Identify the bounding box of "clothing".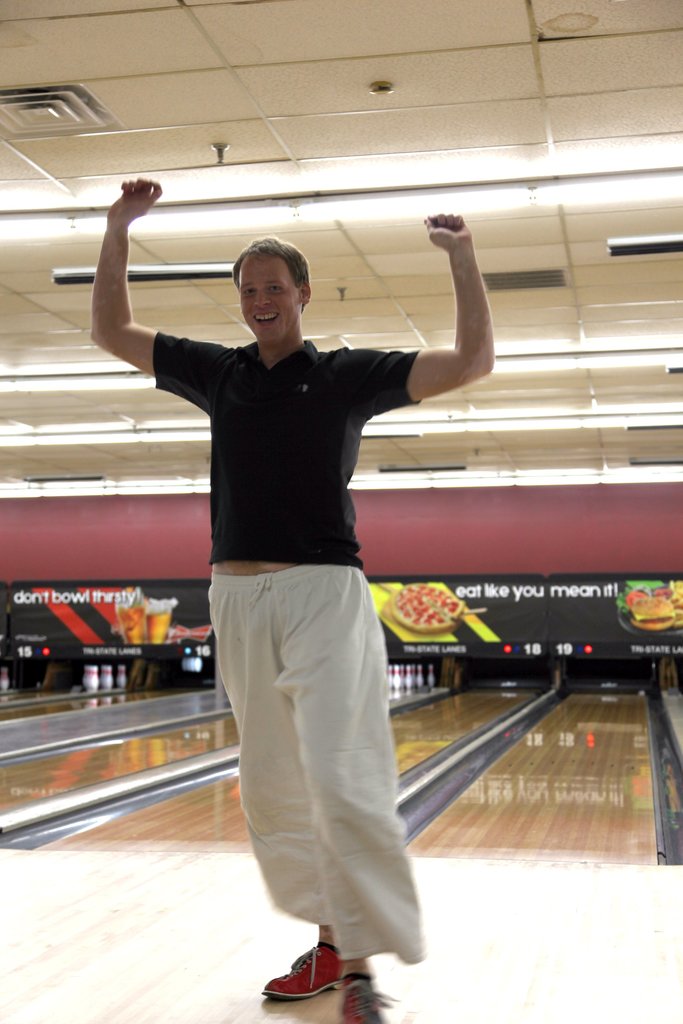
<region>159, 275, 446, 936</region>.
